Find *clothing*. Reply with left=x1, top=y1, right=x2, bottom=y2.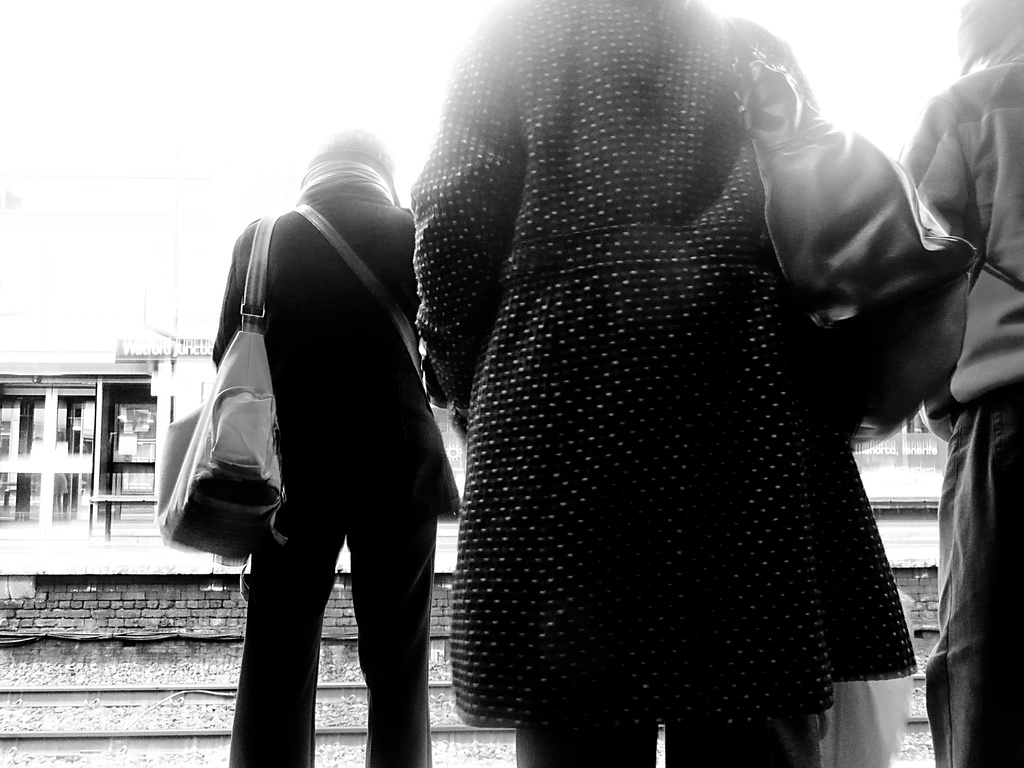
left=208, top=146, right=461, bottom=767.
